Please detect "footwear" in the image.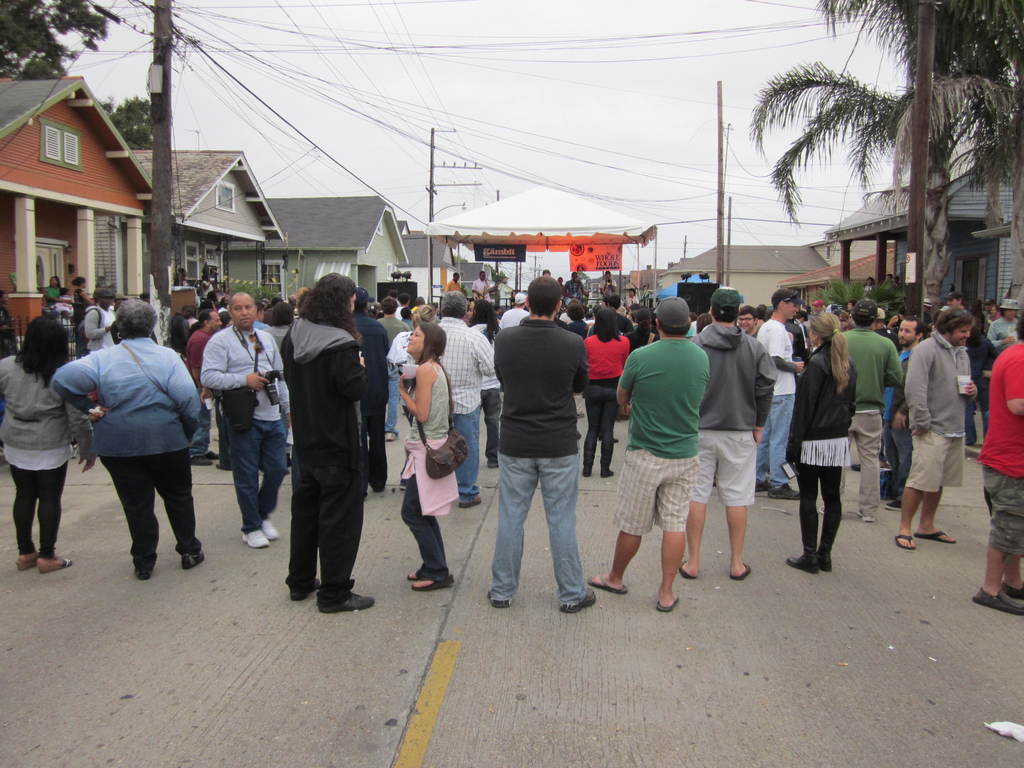
box(562, 587, 599, 612).
